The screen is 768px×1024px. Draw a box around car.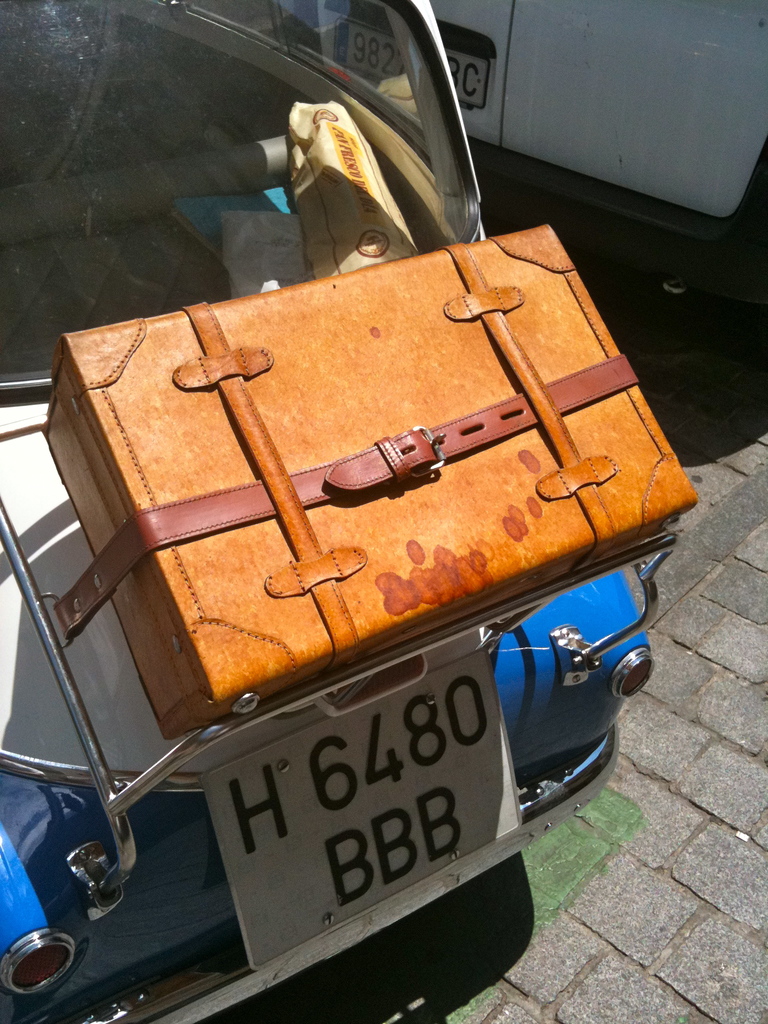
detection(0, 0, 663, 1022).
